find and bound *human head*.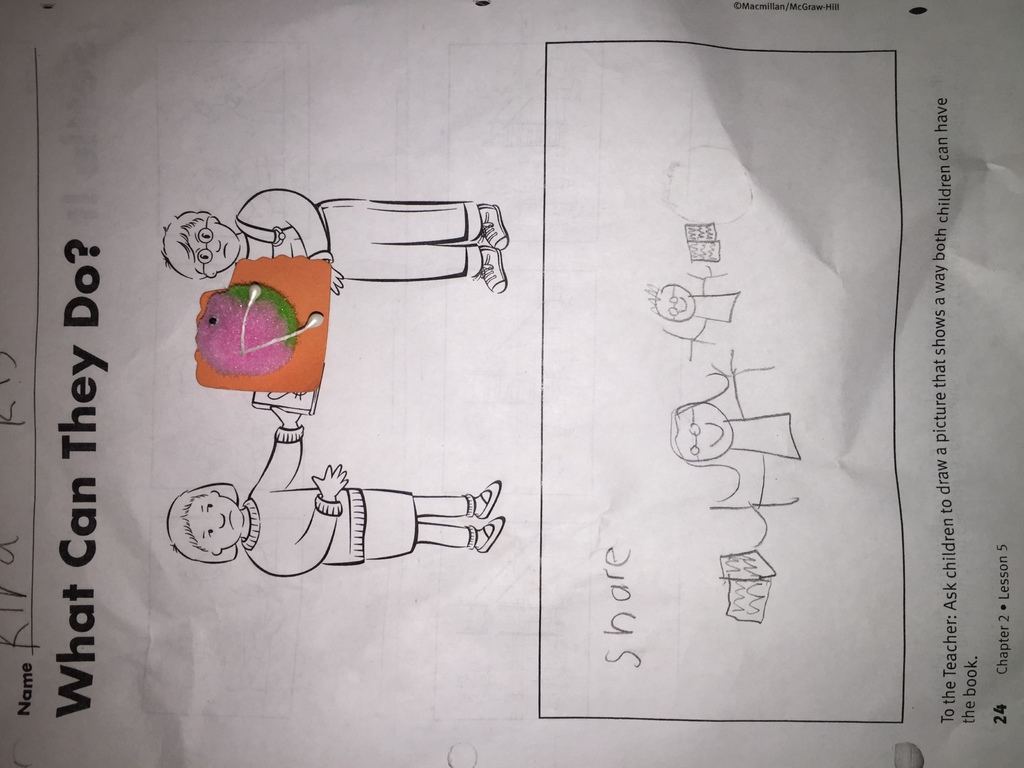
Bound: [x1=161, y1=213, x2=237, y2=275].
